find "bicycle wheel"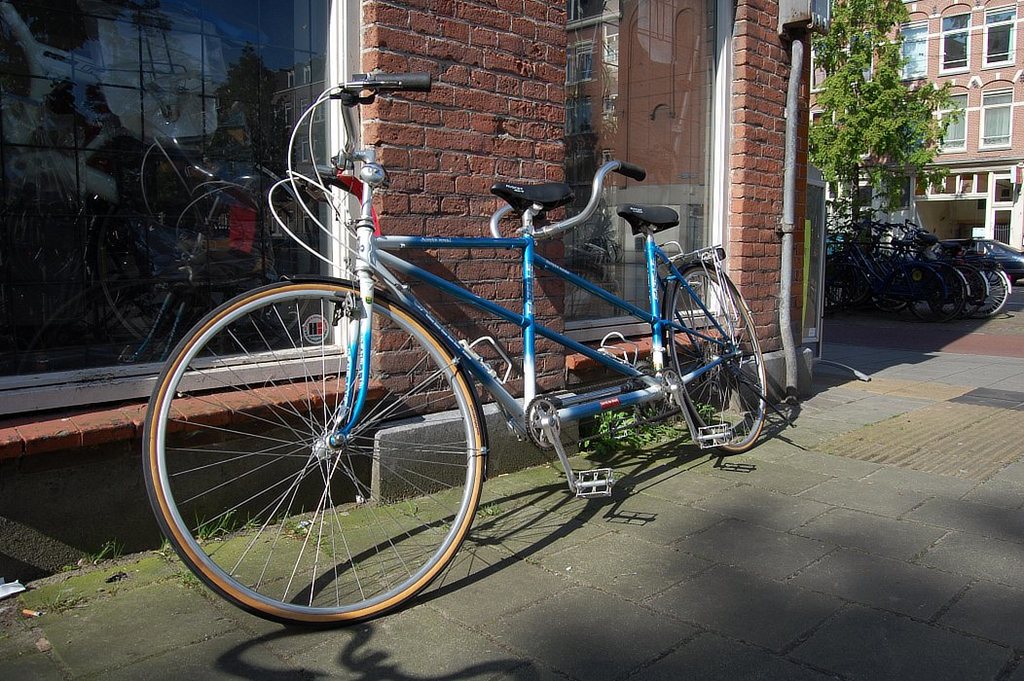
664 264 768 457
